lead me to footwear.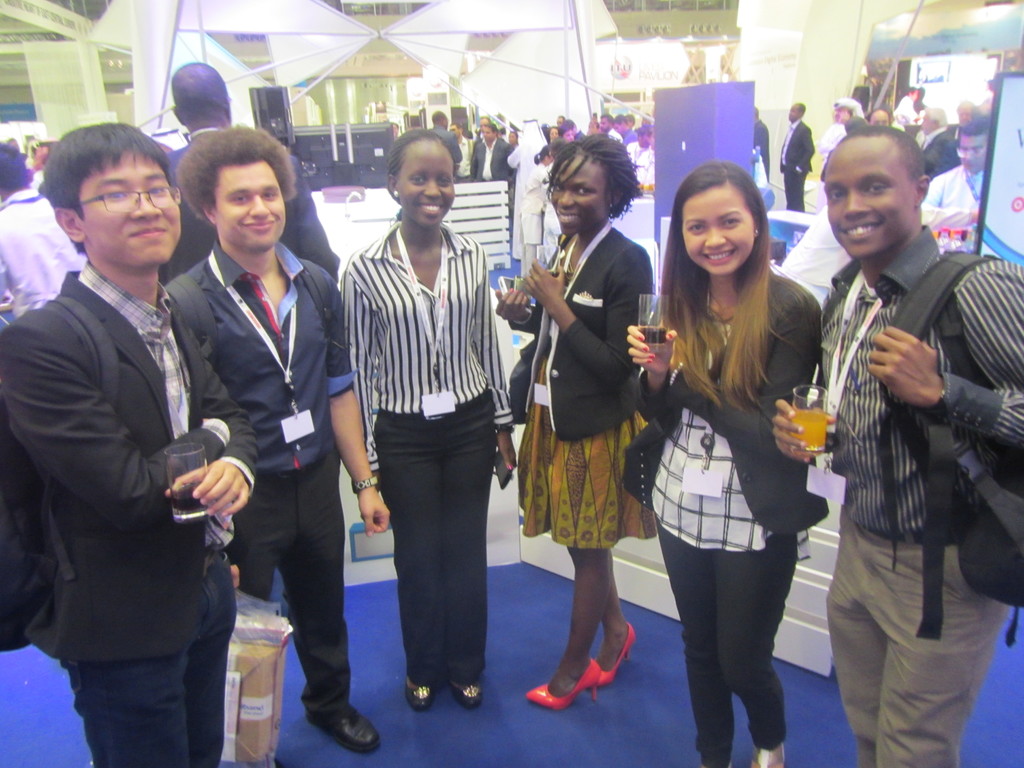
Lead to select_region(755, 741, 787, 767).
